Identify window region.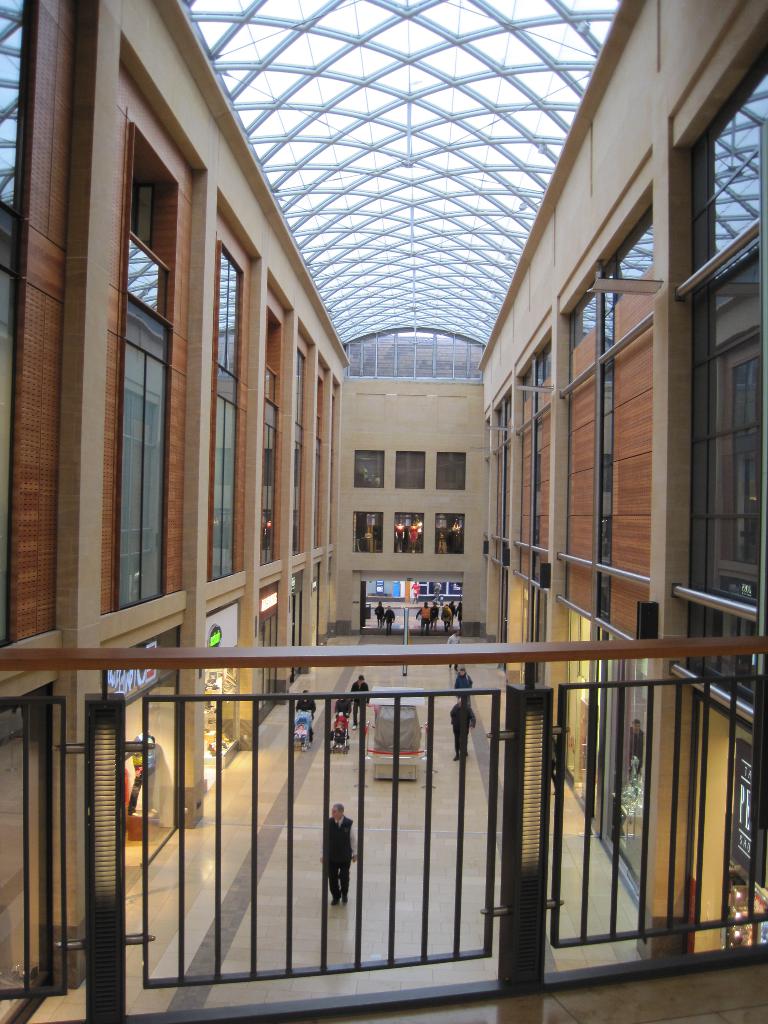
Region: 349:510:384:557.
